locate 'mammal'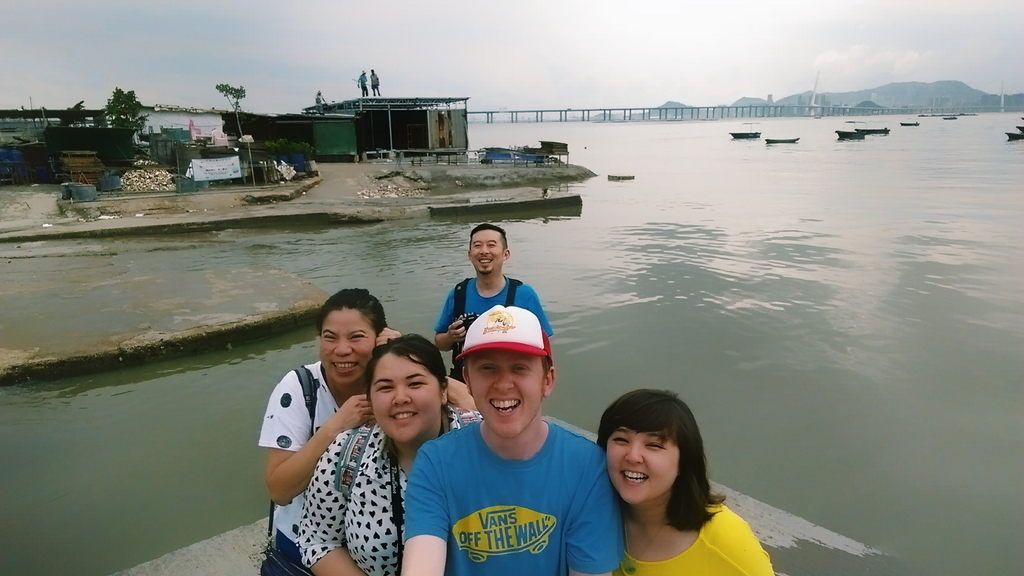
bbox=(256, 287, 479, 572)
